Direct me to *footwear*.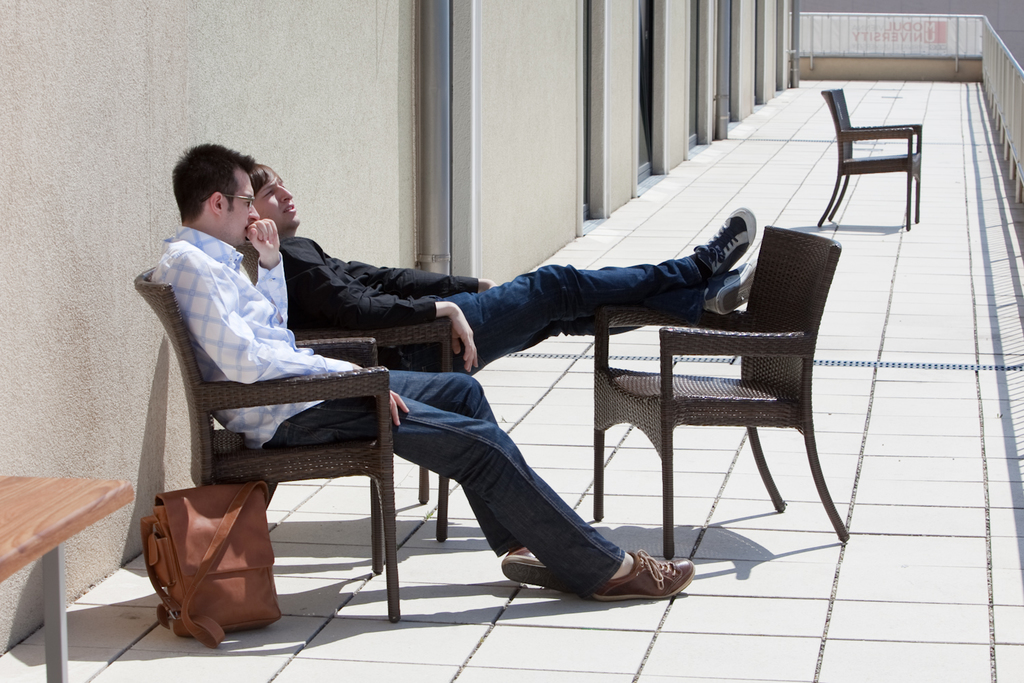
Direction: (left=604, top=554, right=692, bottom=611).
